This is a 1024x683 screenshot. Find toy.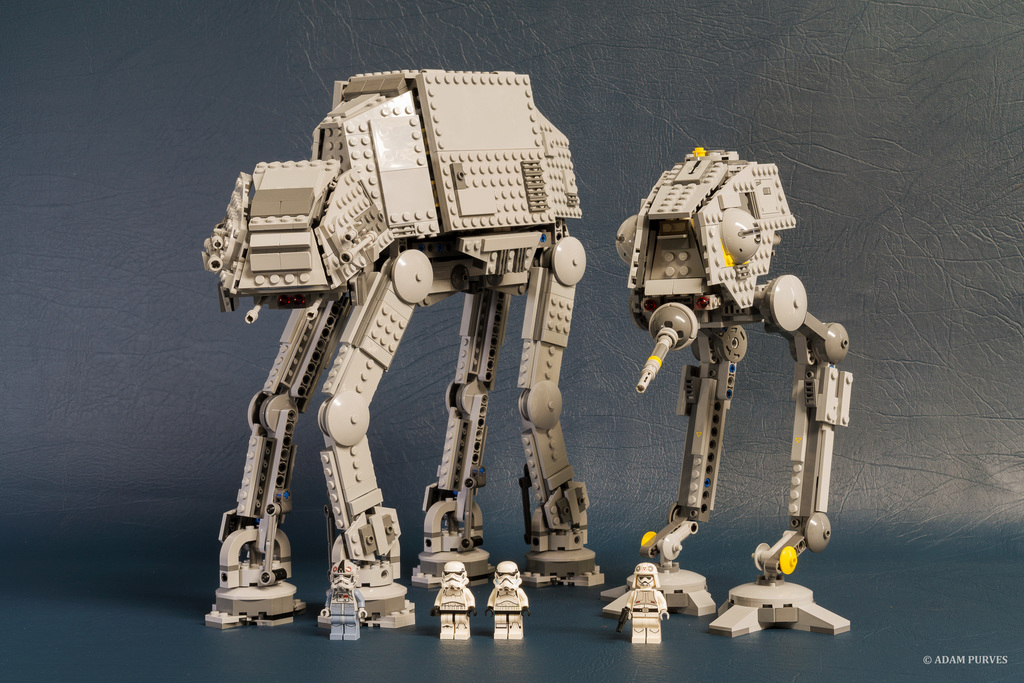
Bounding box: 610,143,854,634.
